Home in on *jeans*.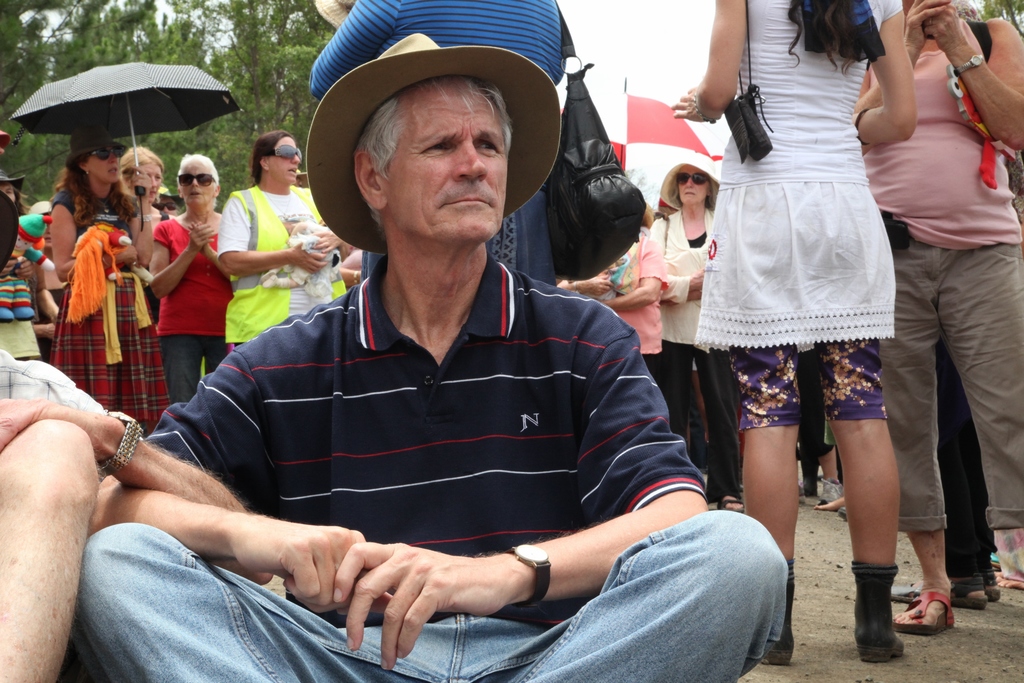
Homed in at Rect(79, 507, 787, 682).
